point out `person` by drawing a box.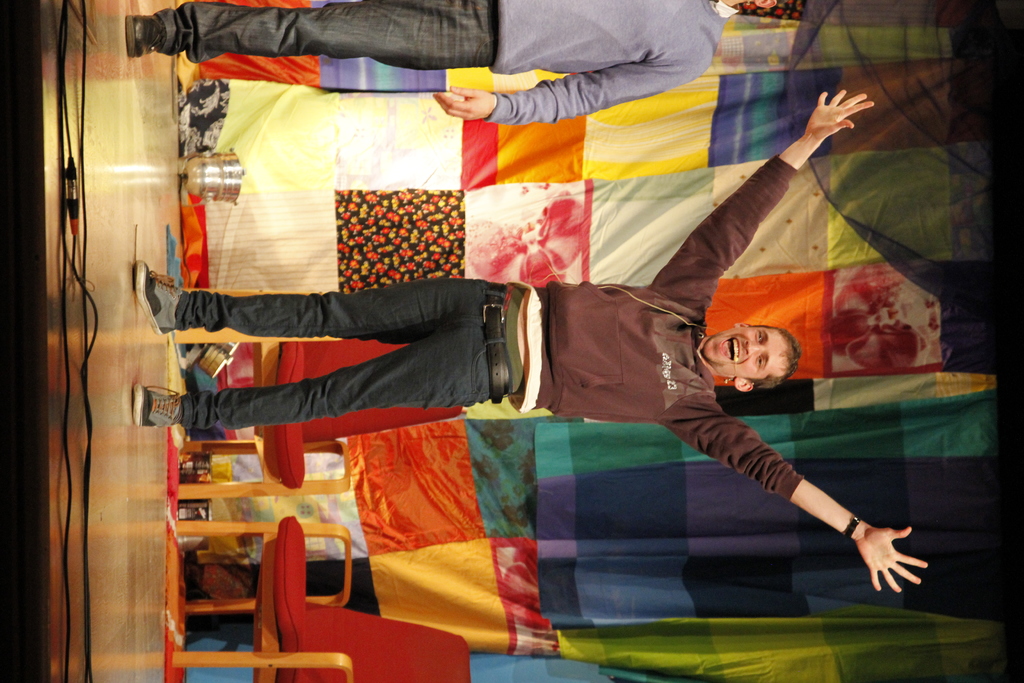
{"left": 127, "top": 0, "right": 806, "bottom": 122}.
